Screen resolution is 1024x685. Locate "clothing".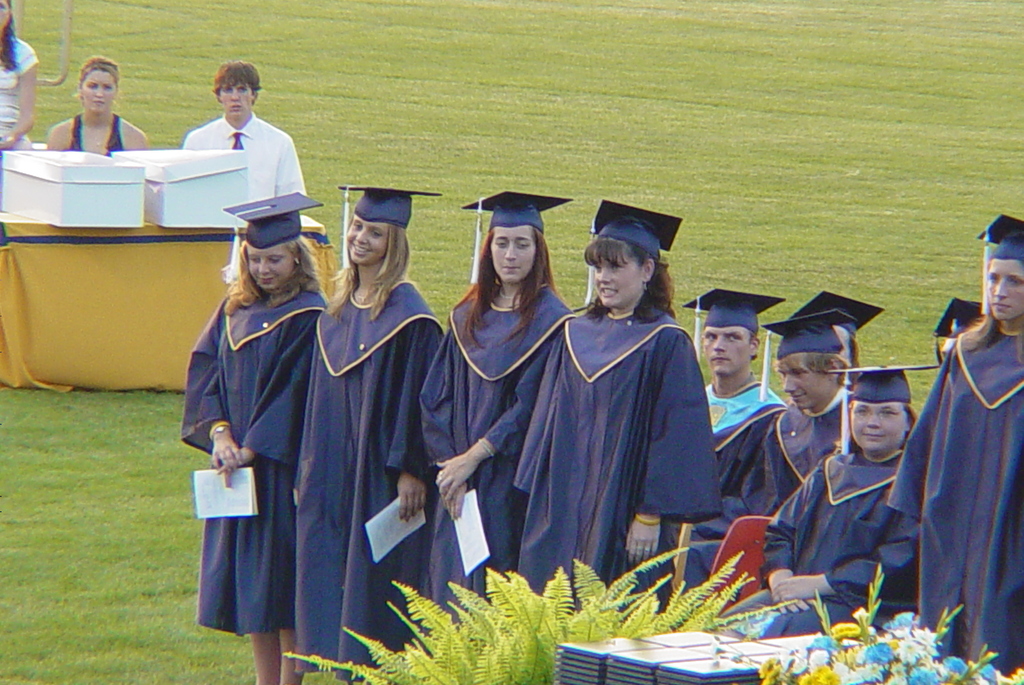
{"left": 418, "top": 295, "right": 570, "bottom": 634}.
